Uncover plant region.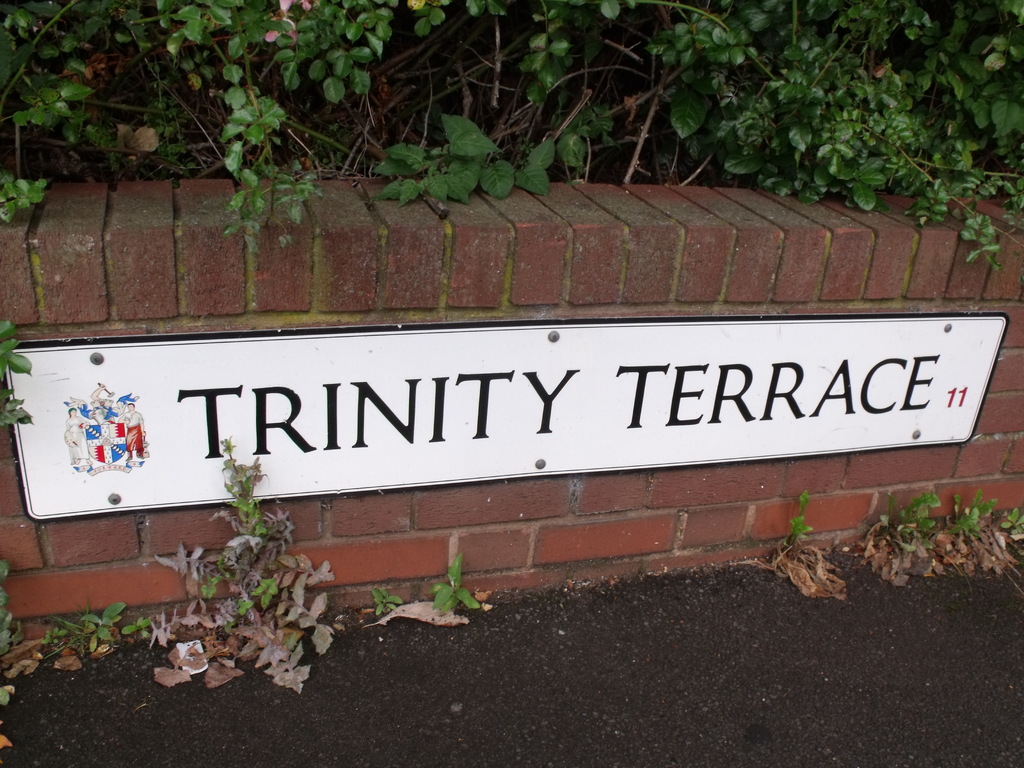
Uncovered: [left=428, top=549, right=483, bottom=614].
